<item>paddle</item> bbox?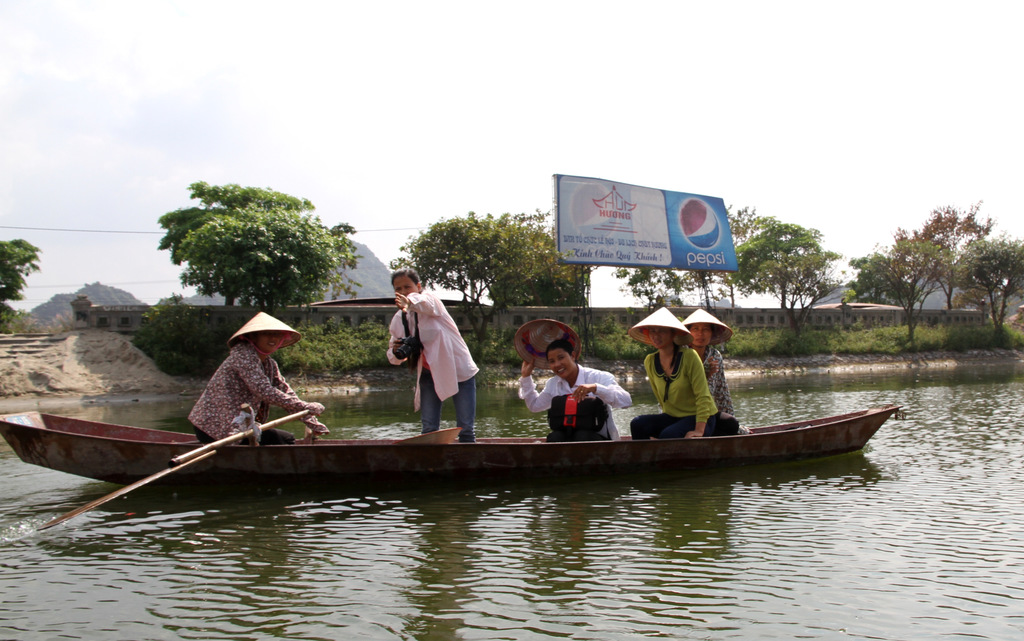
x1=26 y1=408 x2=309 y2=529
